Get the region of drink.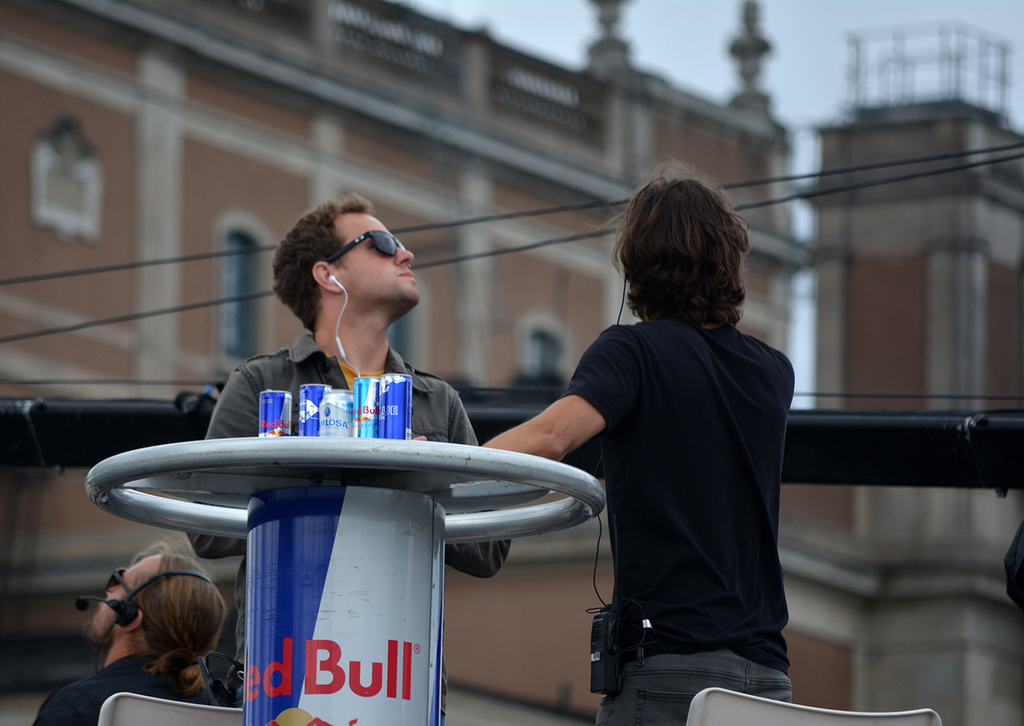
rect(299, 378, 324, 433).
